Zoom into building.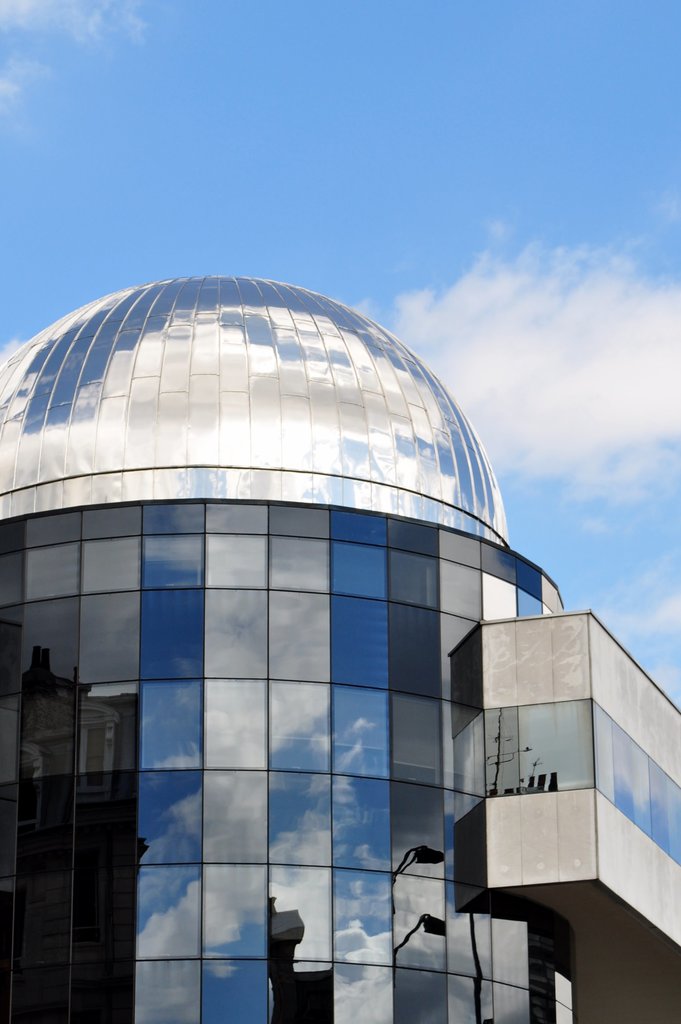
Zoom target: <region>0, 269, 680, 1023</region>.
